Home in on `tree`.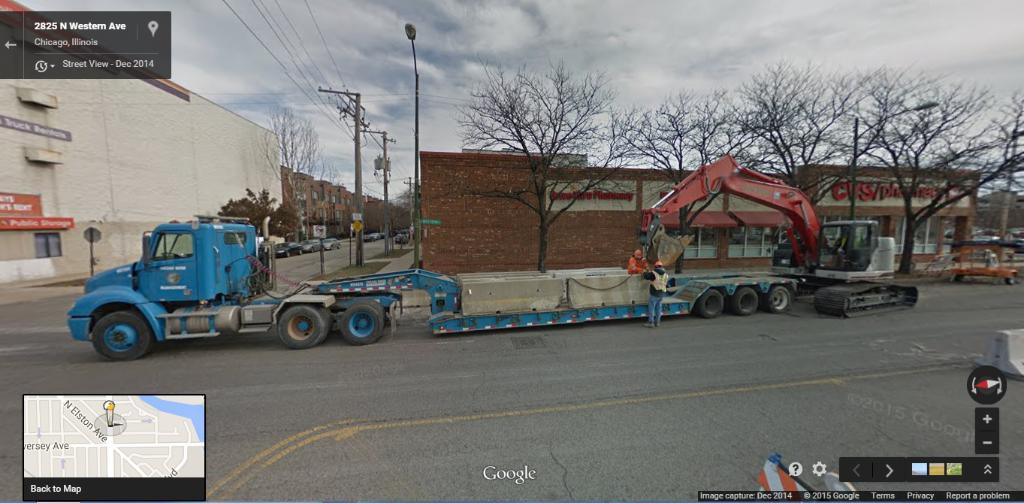
Homed in at x1=219, y1=188, x2=304, y2=243.
